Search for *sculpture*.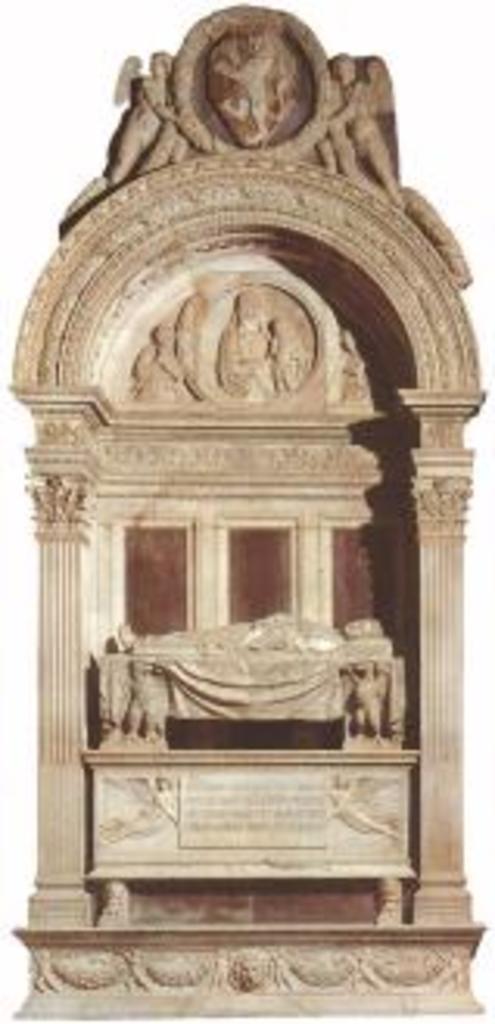
Found at (left=56, top=585, right=420, bottom=931).
